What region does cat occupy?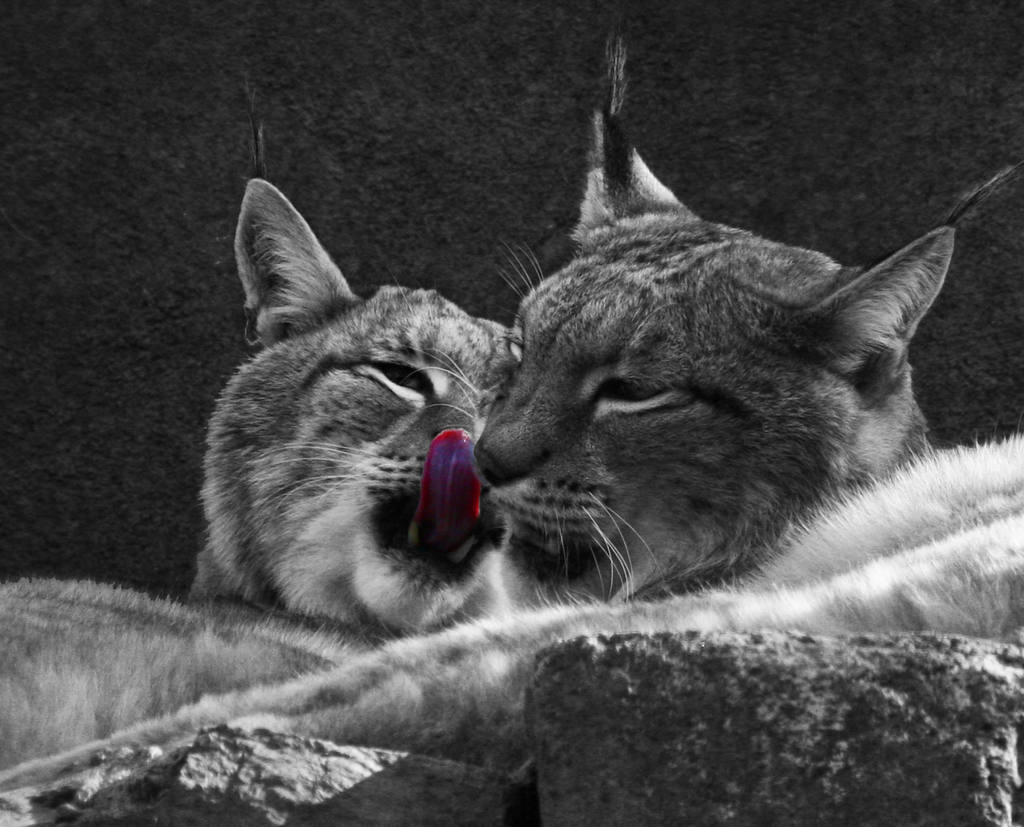
detection(0, 29, 1023, 789).
